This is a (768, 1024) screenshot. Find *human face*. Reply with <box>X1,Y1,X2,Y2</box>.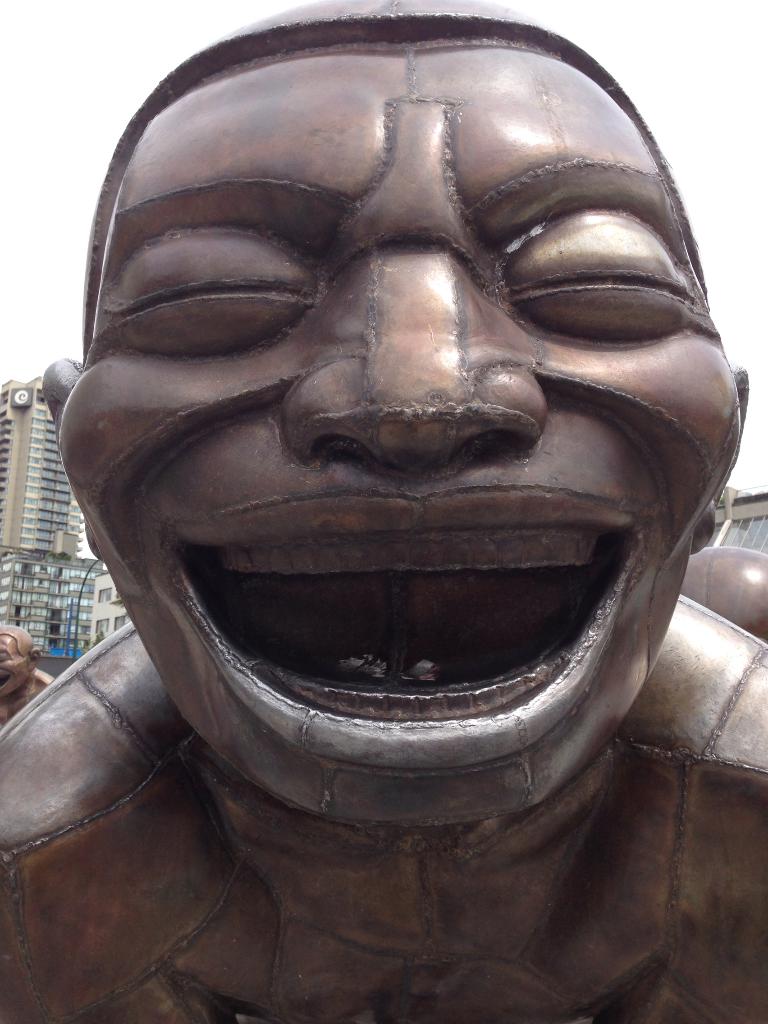
<box>54,32,747,840</box>.
